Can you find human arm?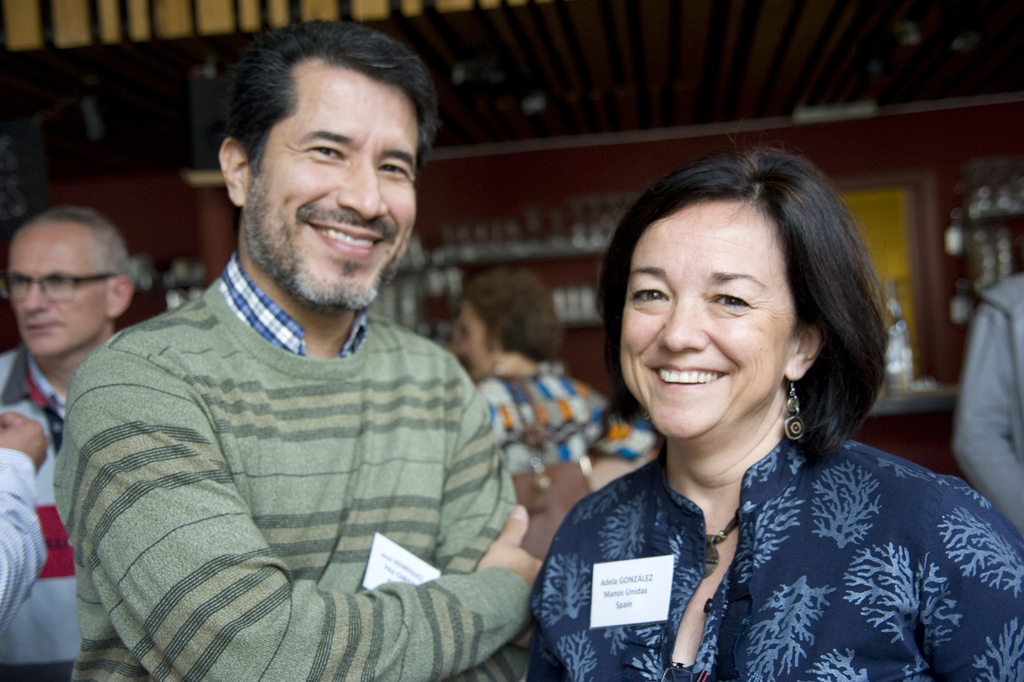
Yes, bounding box: l=427, t=363, r=536, b=681.
